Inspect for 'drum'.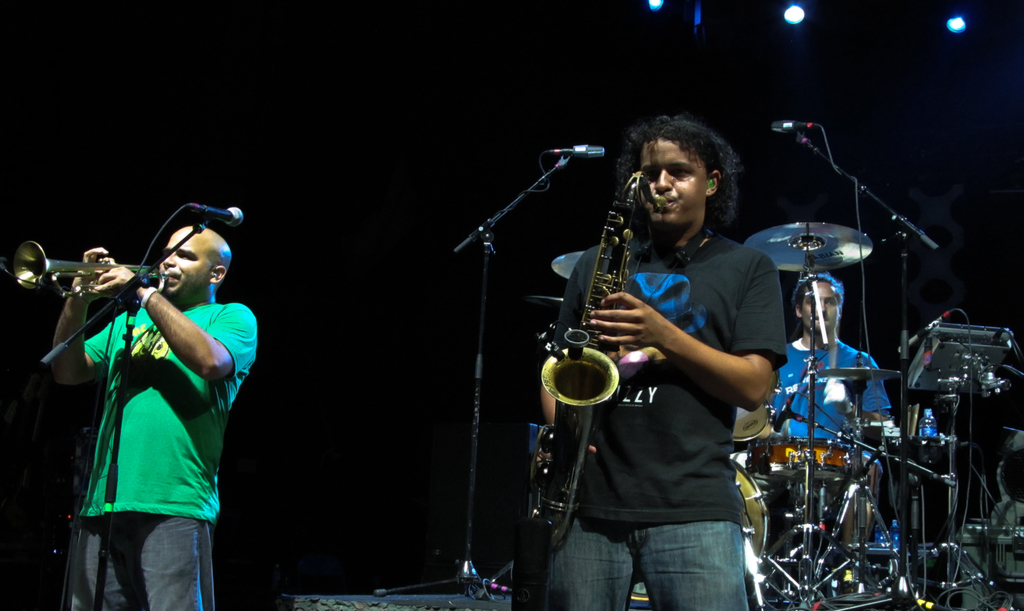
Inspection: locate(744, 437, 873, 477).
